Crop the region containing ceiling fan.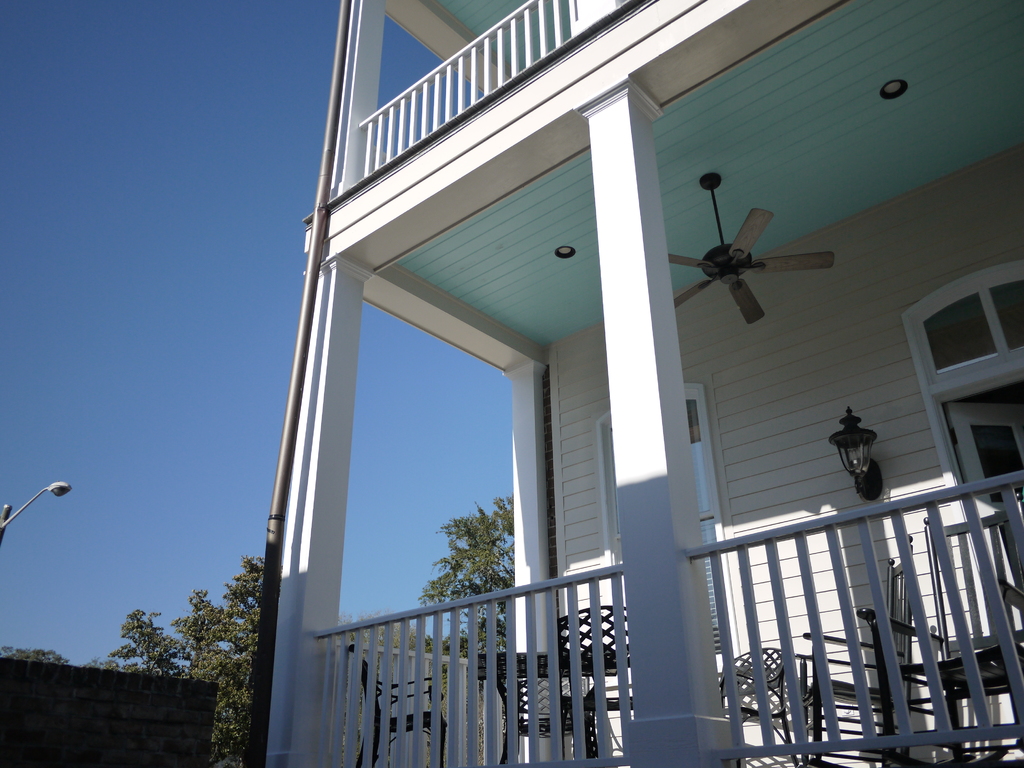
Crop region: l=682, t=194, r=838, b=342.
